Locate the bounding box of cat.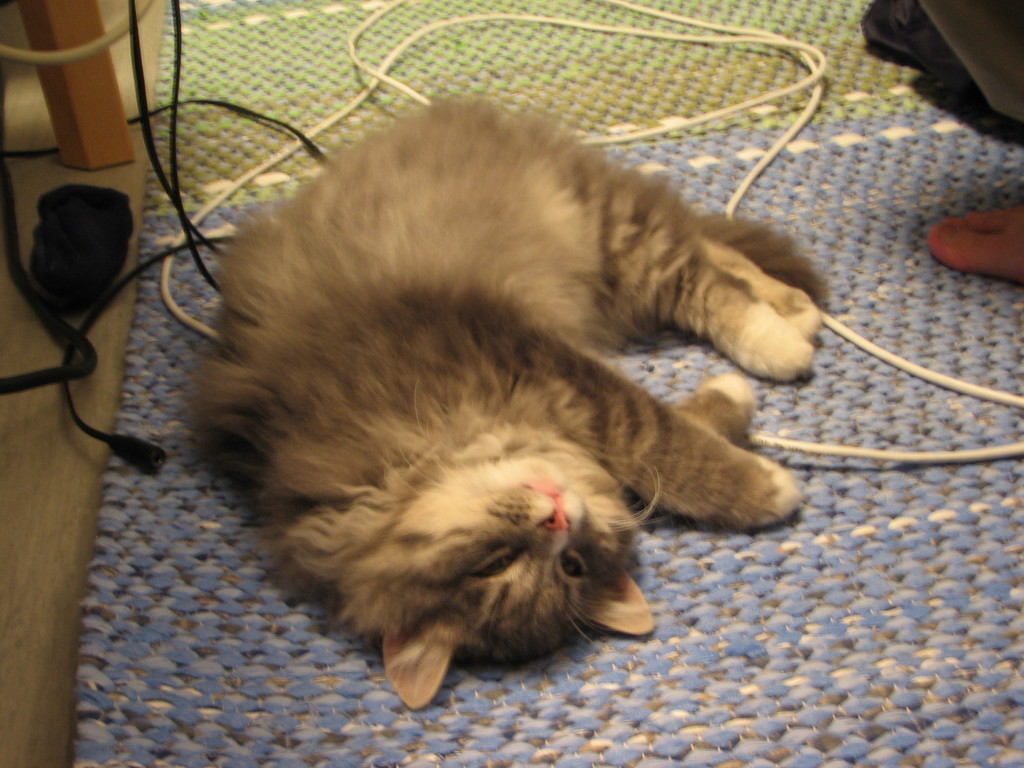
Bounding box: (172, 56, 813, 713).
